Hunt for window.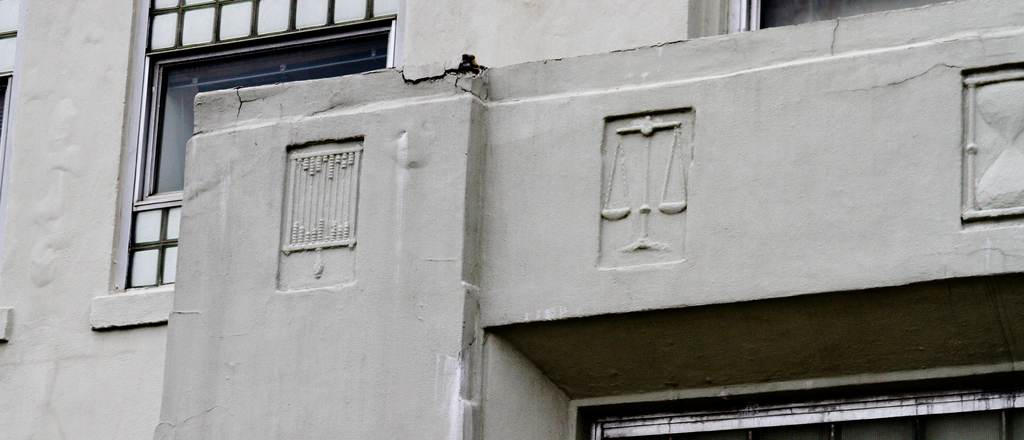
Hunted down at left=270, top=119, right=354, bottom=260.
